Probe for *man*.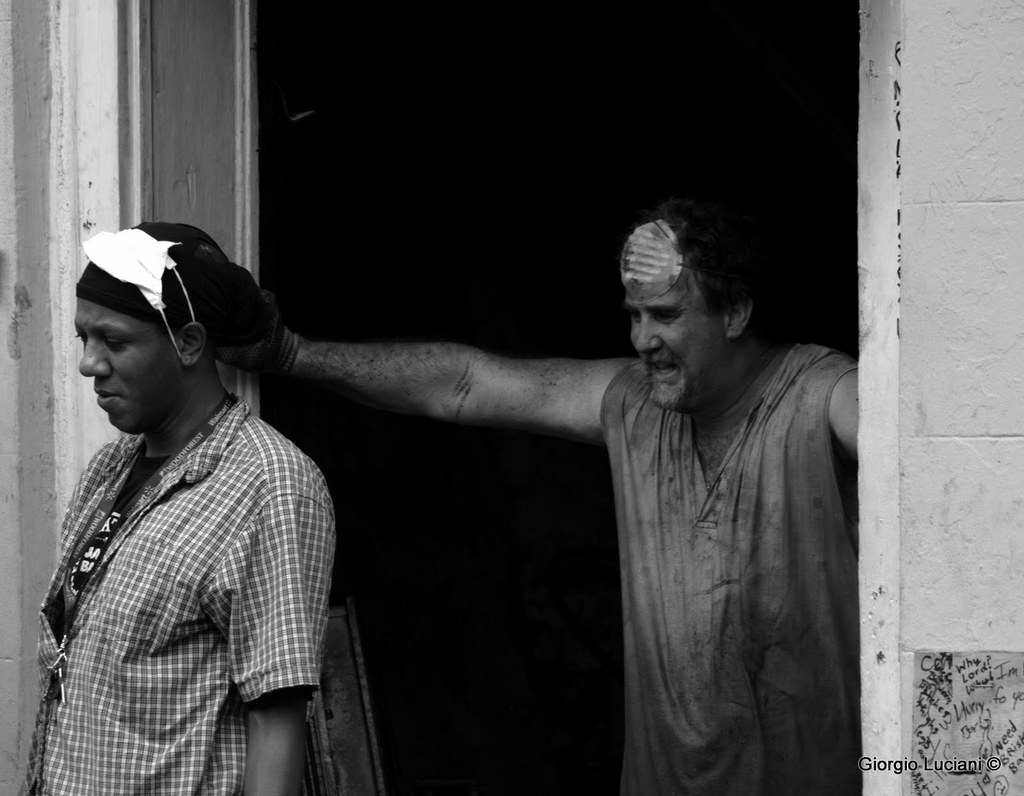
Probe result: Rect(274, 198, 865, 795).
